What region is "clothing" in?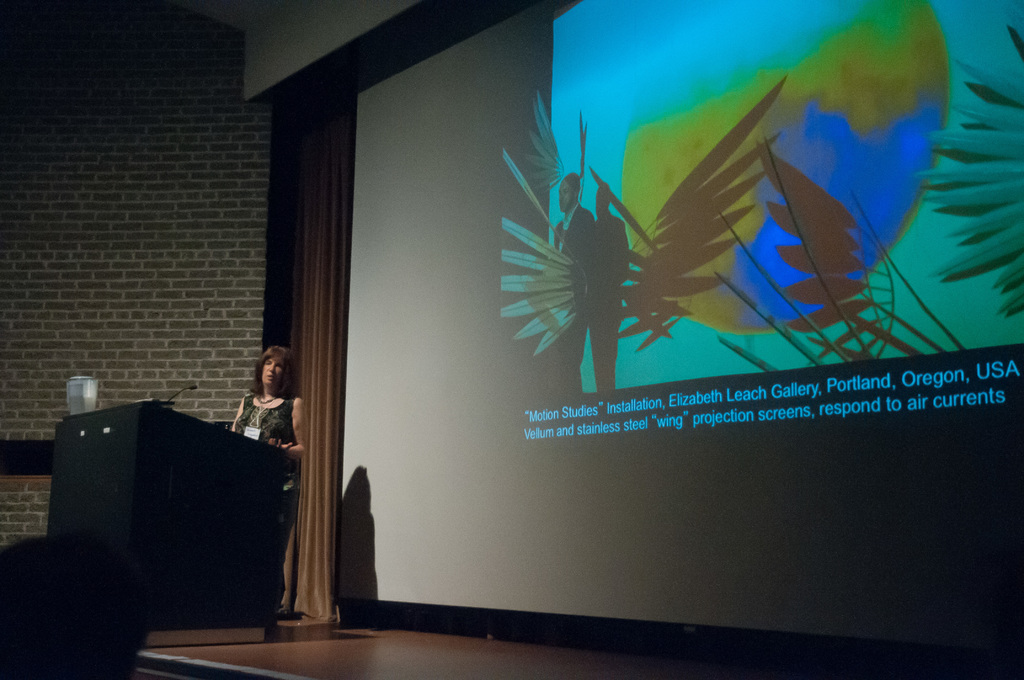
[547,197,595,275].
